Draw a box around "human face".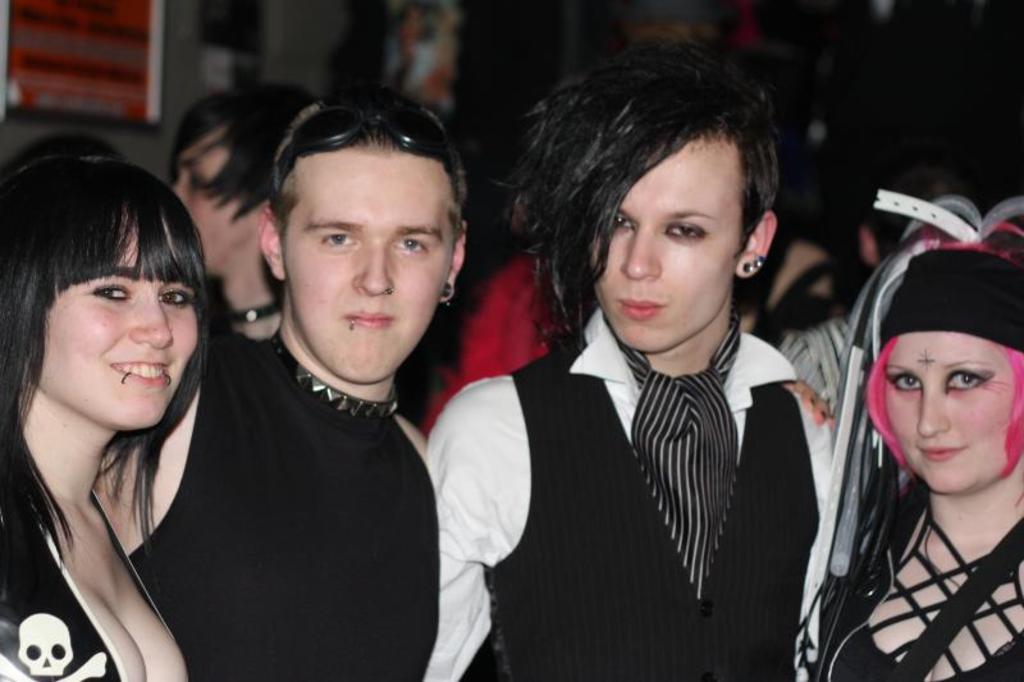
x1=882, y1=329, x2=1015, y2=493.
